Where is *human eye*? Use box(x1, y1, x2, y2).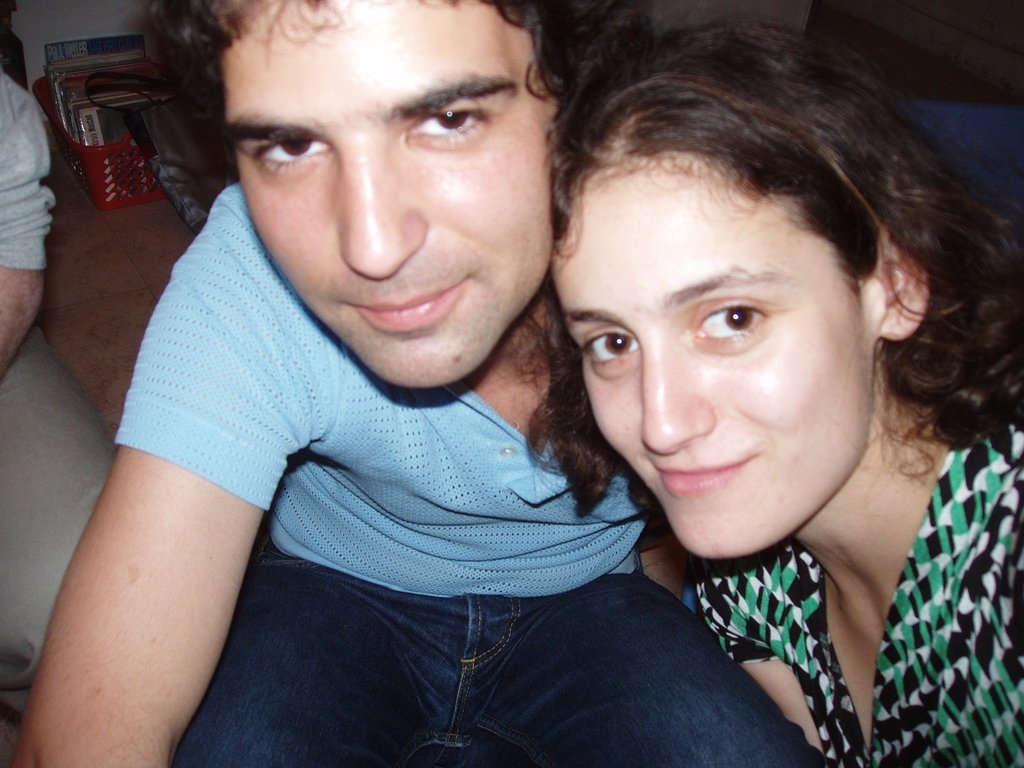
box(406, 106, 490, 145).
